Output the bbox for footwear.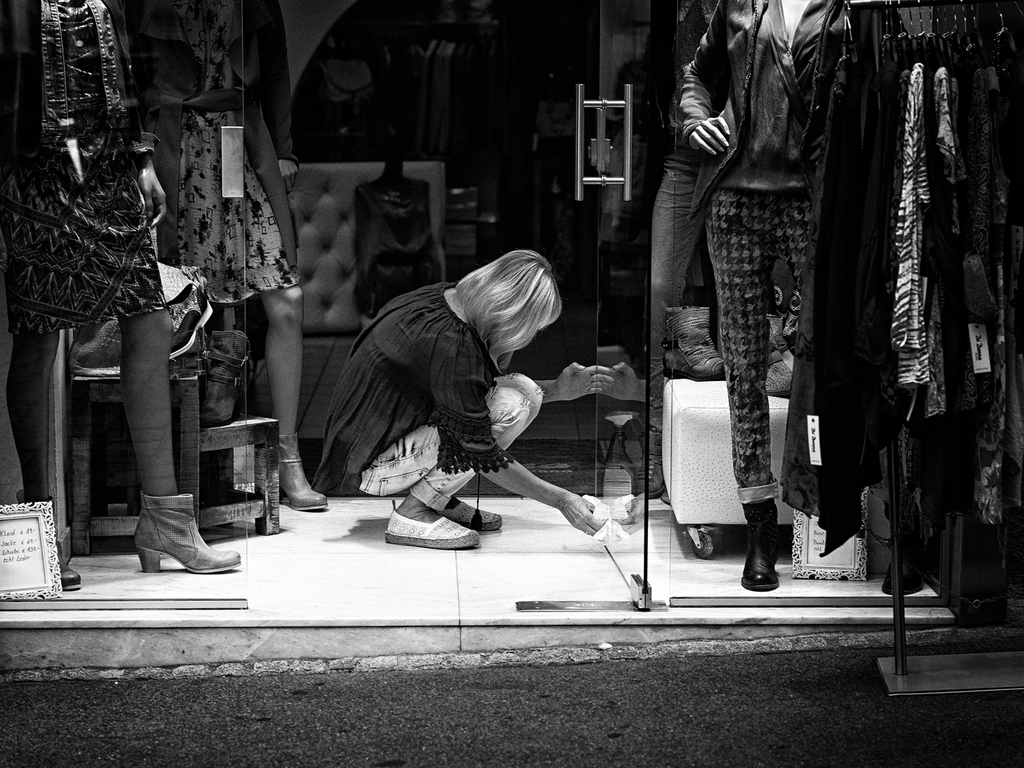
bbox(274, 434, 328, 509).
